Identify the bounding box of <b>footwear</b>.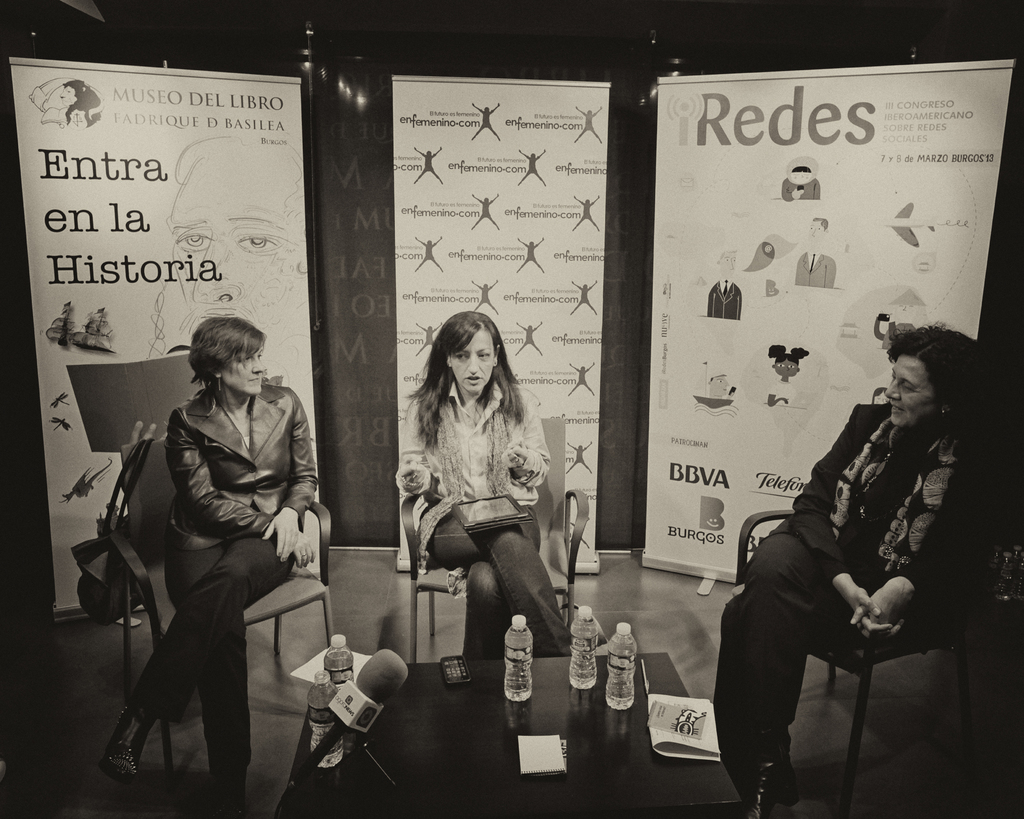
209, 768, 252, 818.
